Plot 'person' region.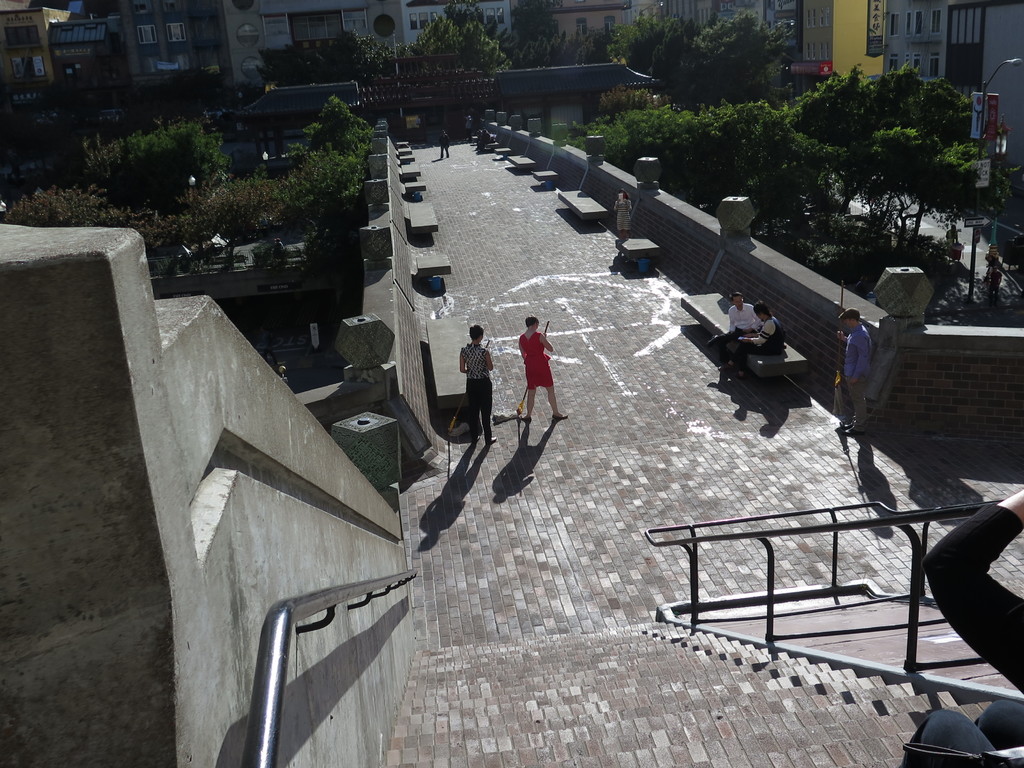
Plotted at 263/323/278/367.
